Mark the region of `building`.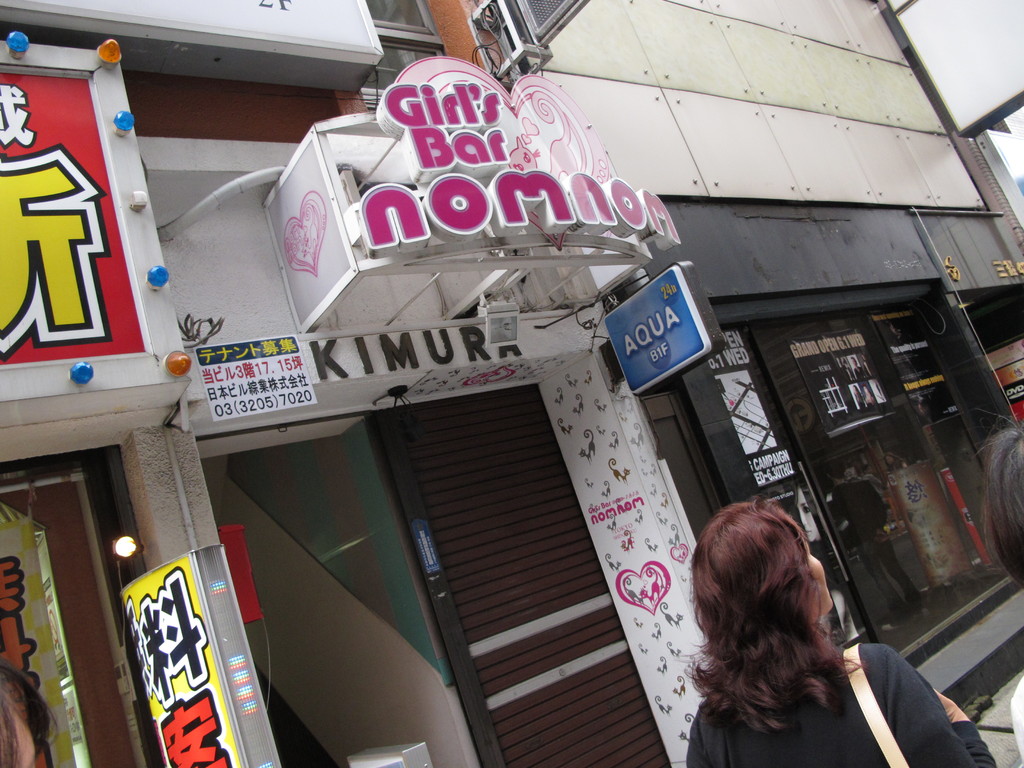
Region: (x1=474, y1=0, x2=1023, y2=767).
